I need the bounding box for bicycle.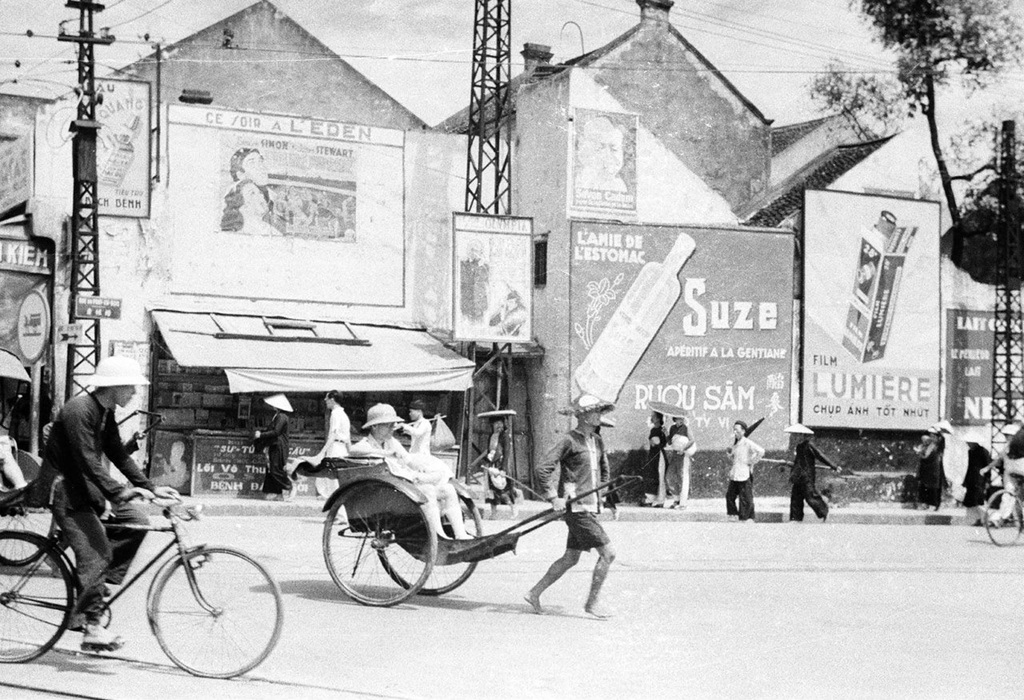
Here it is: (13, 474, 278, 676).
